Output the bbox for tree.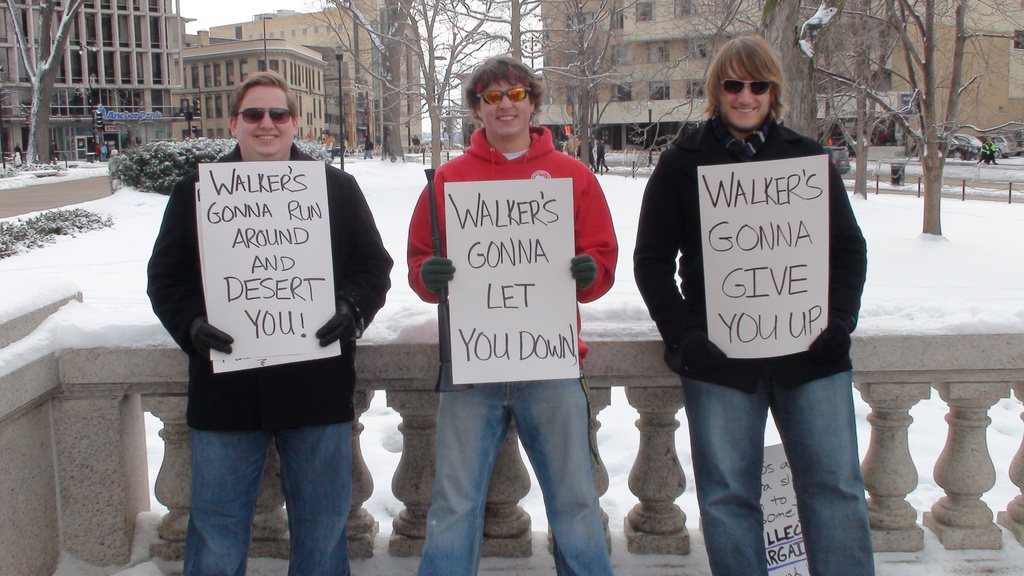
region(0, 0, 94, 180).
